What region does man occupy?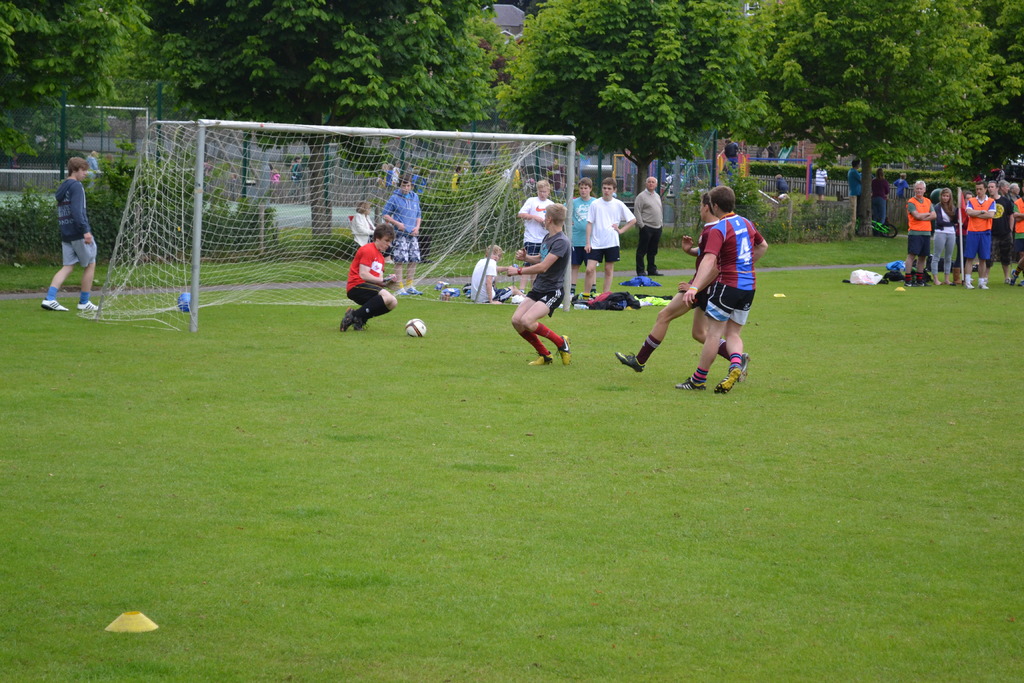
locate(684, 185, 766, 395).
